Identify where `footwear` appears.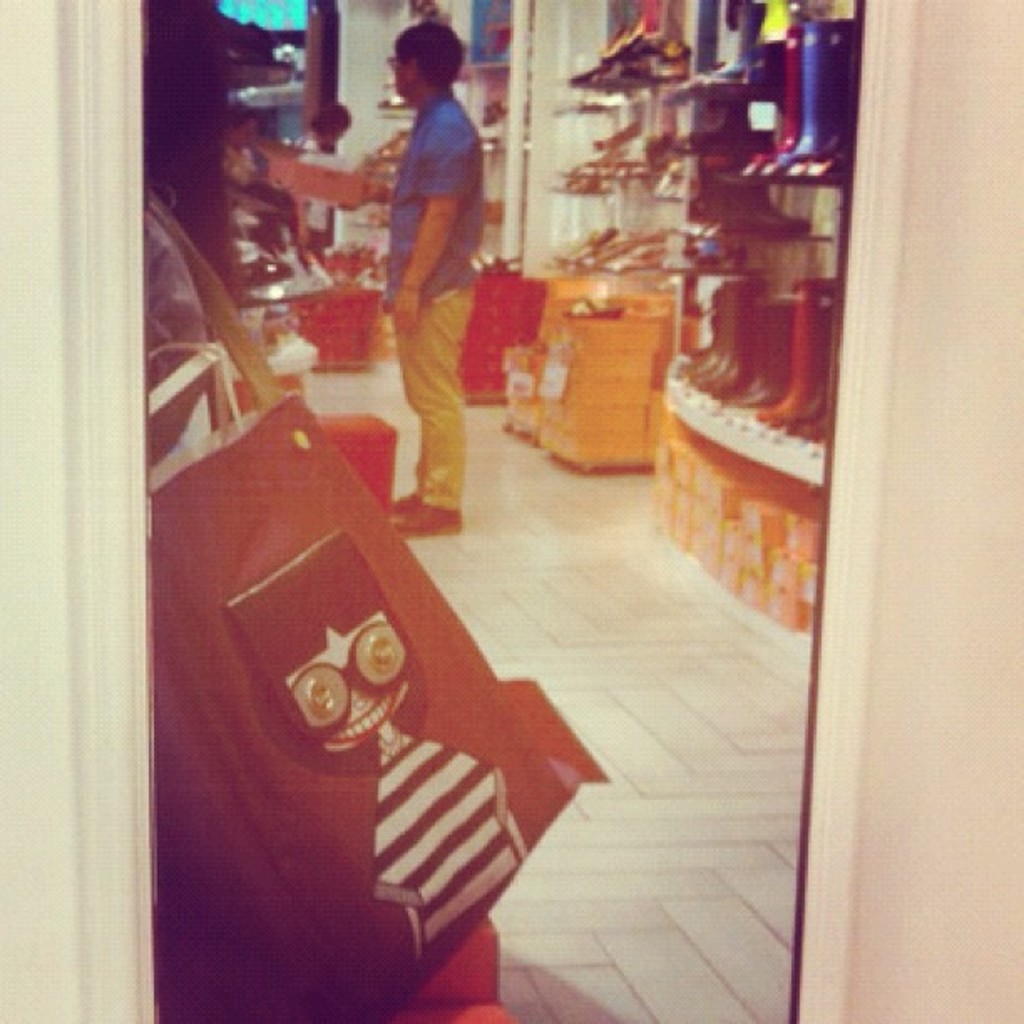
Appears at x1=387, y1=490, x2=417, y2=524.
